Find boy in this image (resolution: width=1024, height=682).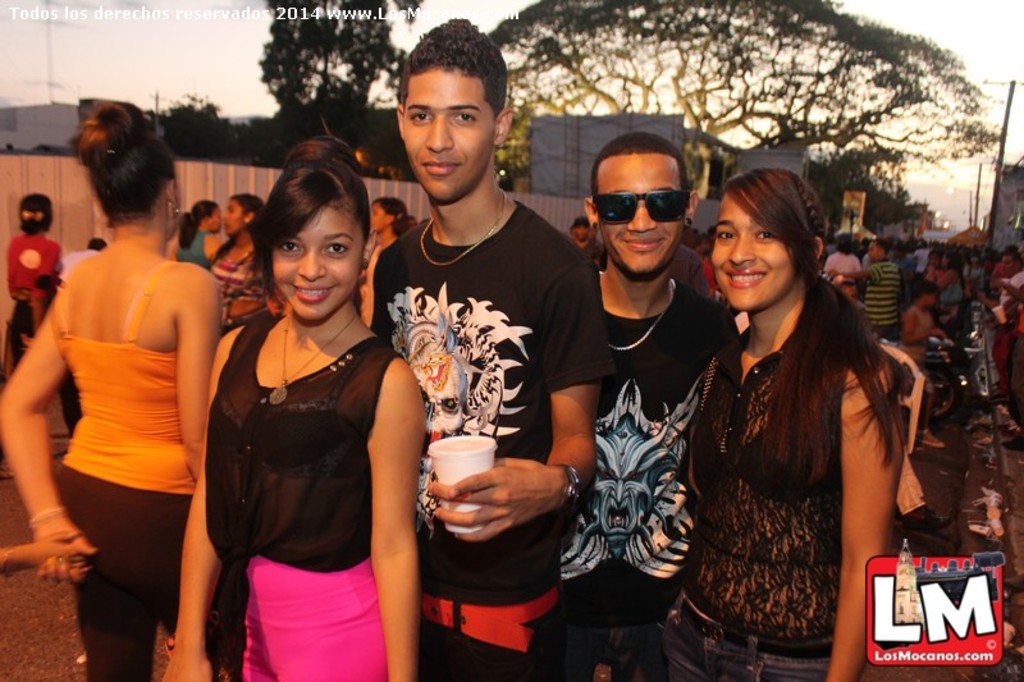
crop(581, 131, 762, 678).
